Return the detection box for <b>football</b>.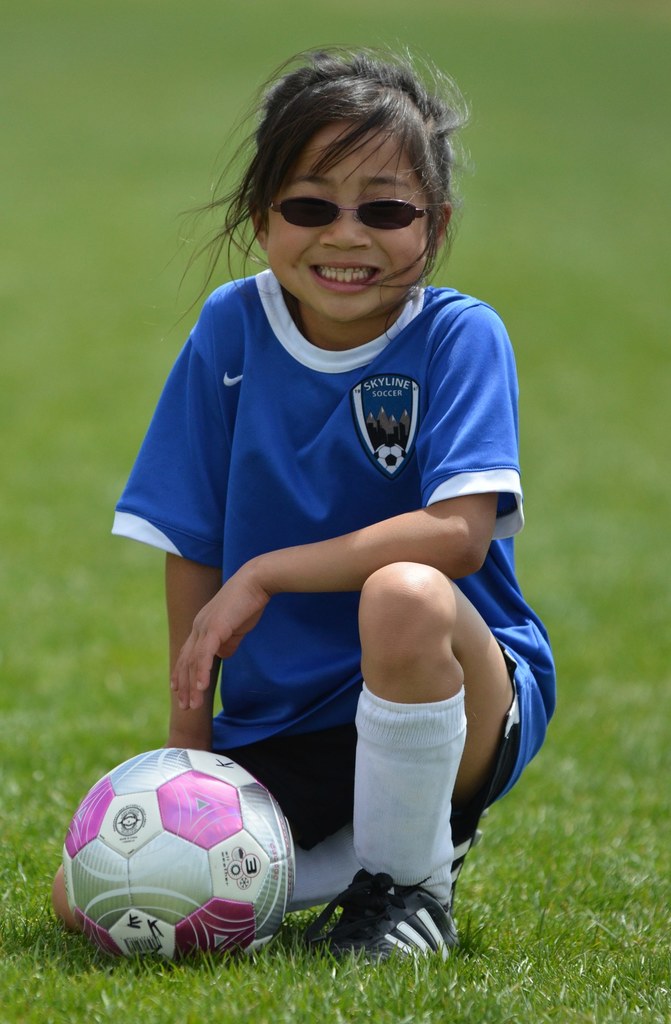
Rect(54, 746, 290, 970).
